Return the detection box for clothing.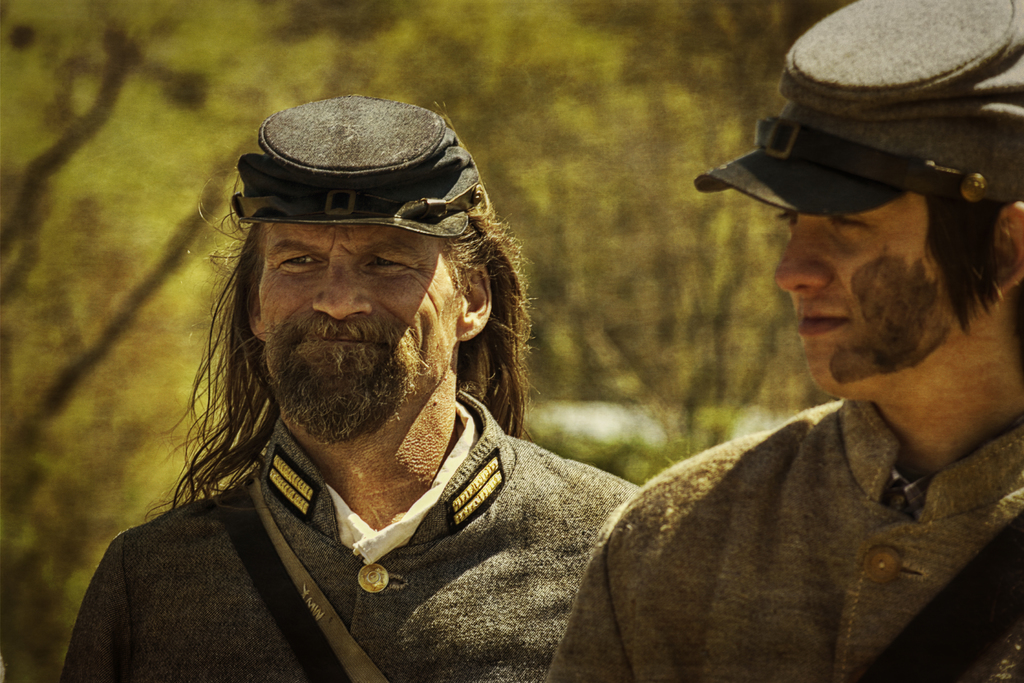
crop(550, 395, 1023, 682).
